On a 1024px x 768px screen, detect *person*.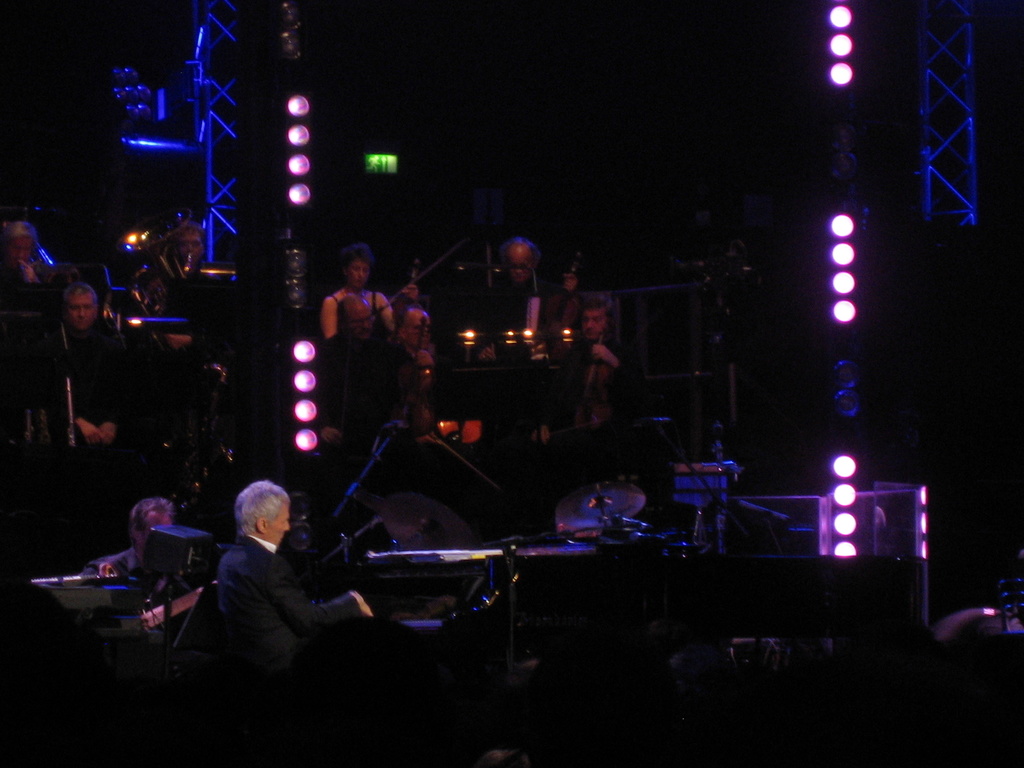
BBox(136, 225, 246, 351).
